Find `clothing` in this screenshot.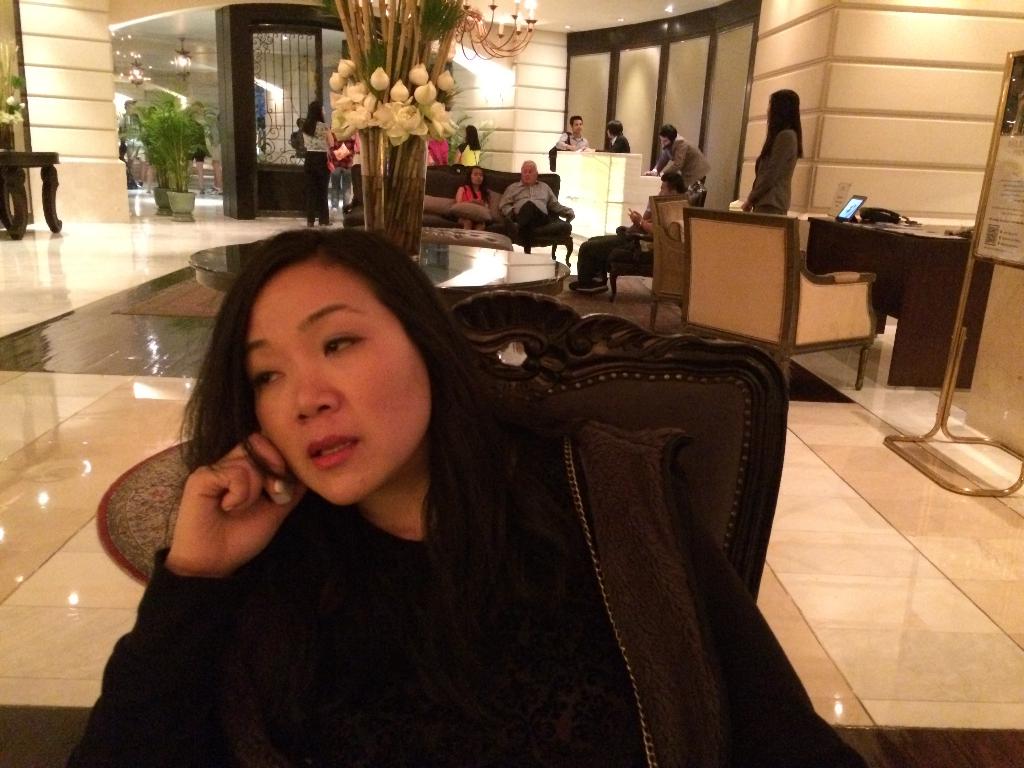
The bounding box for `clothing` is 496 176 569 241.
